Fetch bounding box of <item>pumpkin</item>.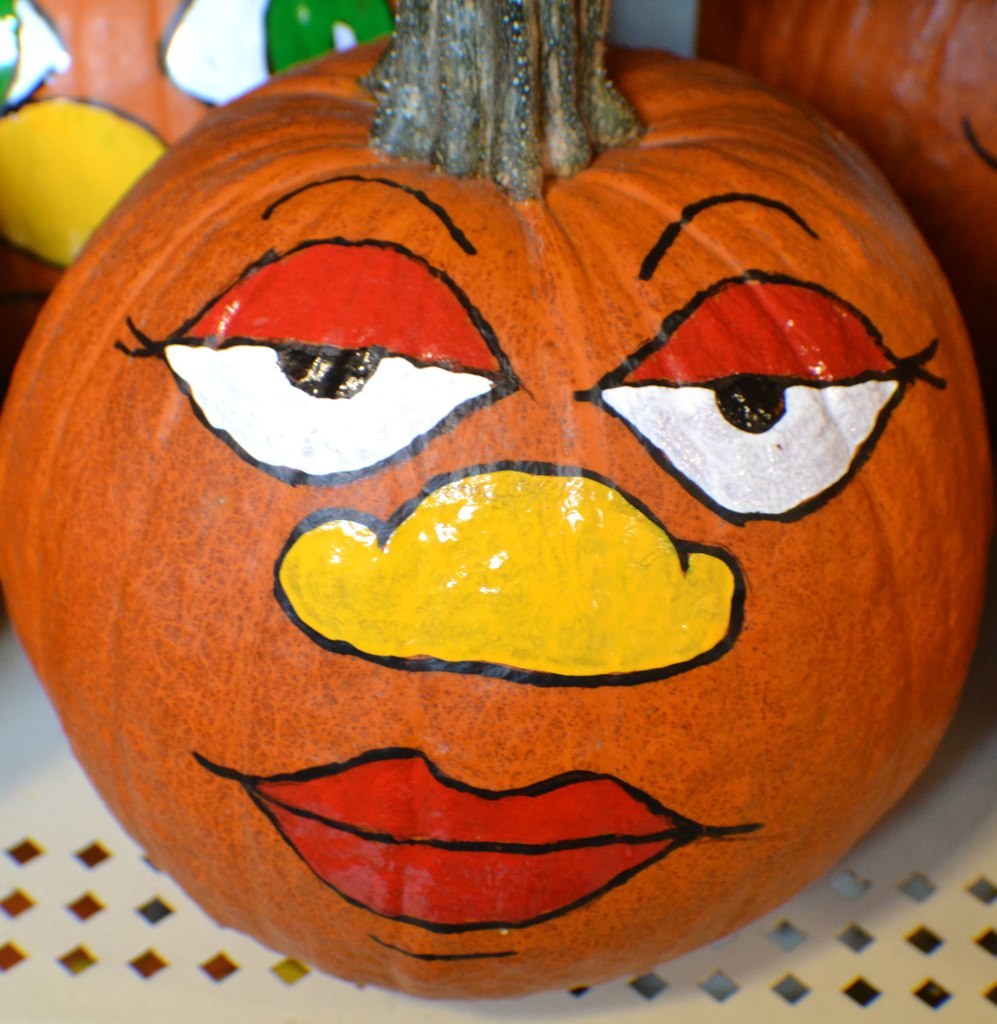
Bbox: rect(695, 5, 996, 266).
